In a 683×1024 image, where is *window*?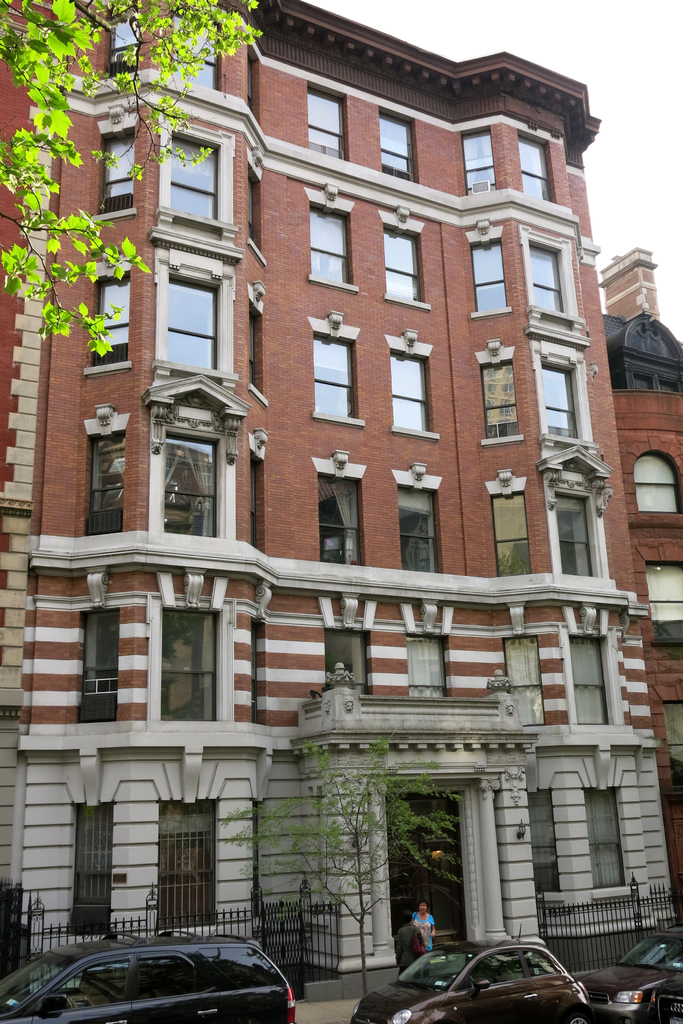
(x1=107, y1=18, x2=136, y2=76).
